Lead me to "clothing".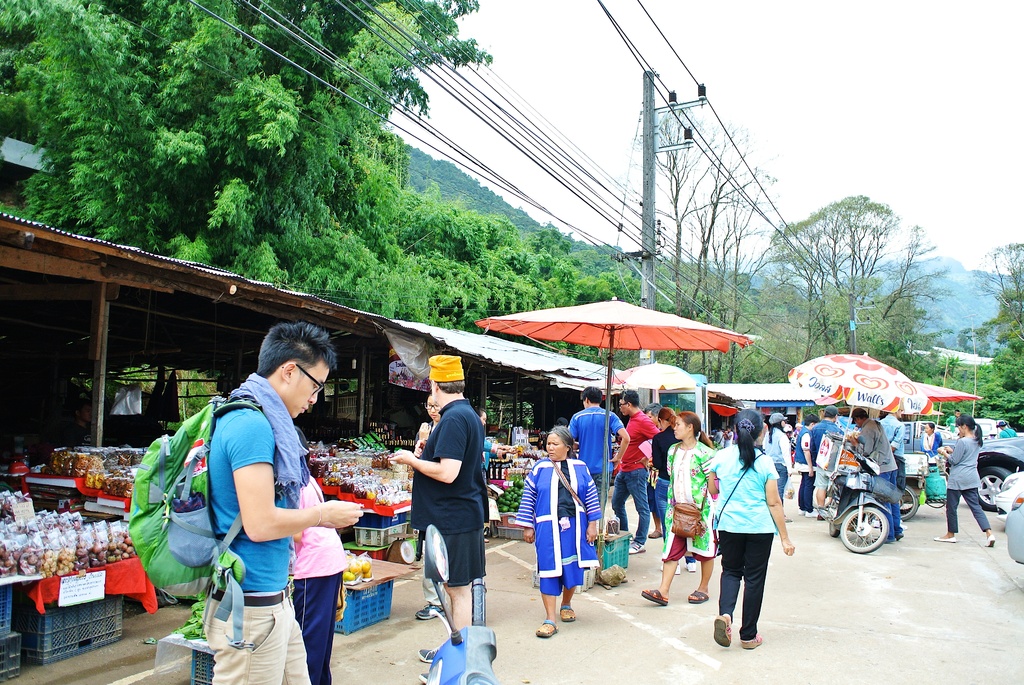
Lead to (x1=614, y1=469, x2=645, y2=549).
